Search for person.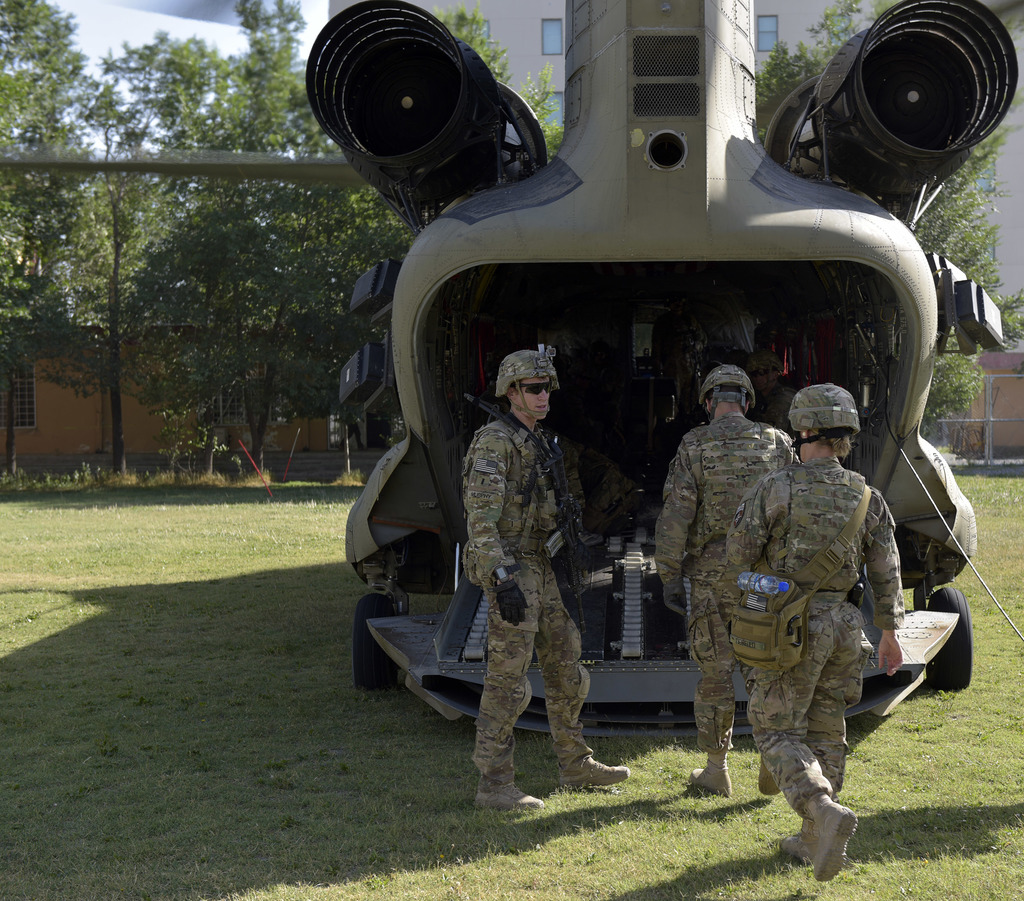
Found at region(721, 378, 909, 881).
